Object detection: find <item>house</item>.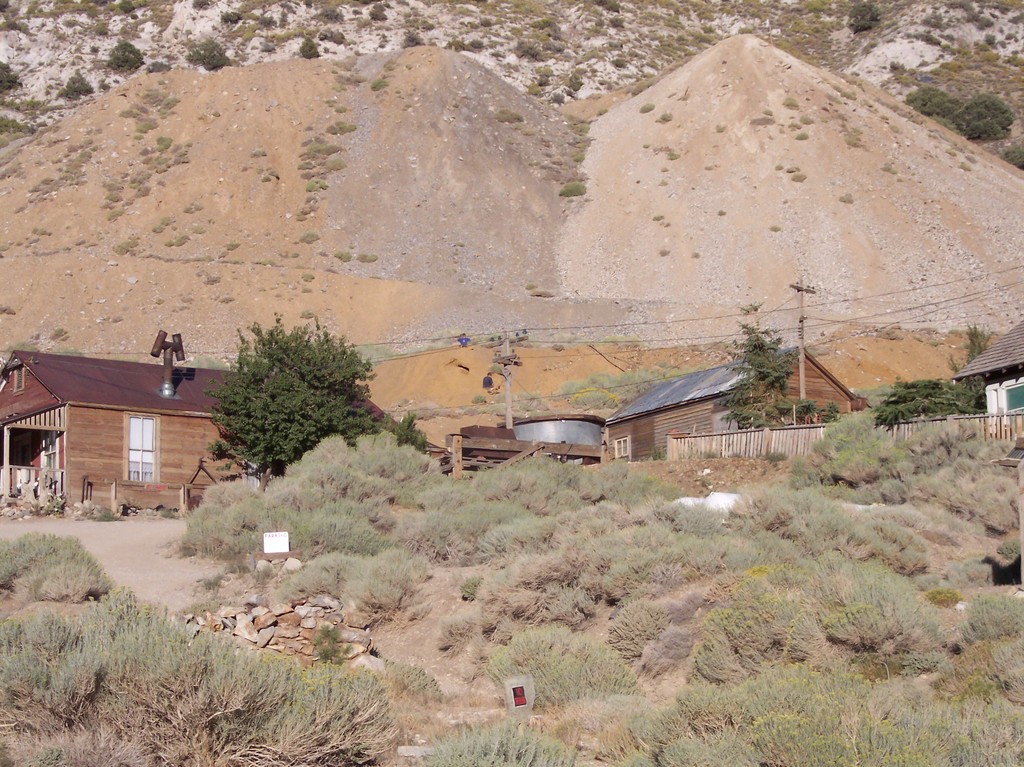
BBox(943, 323, 1023, 456).
